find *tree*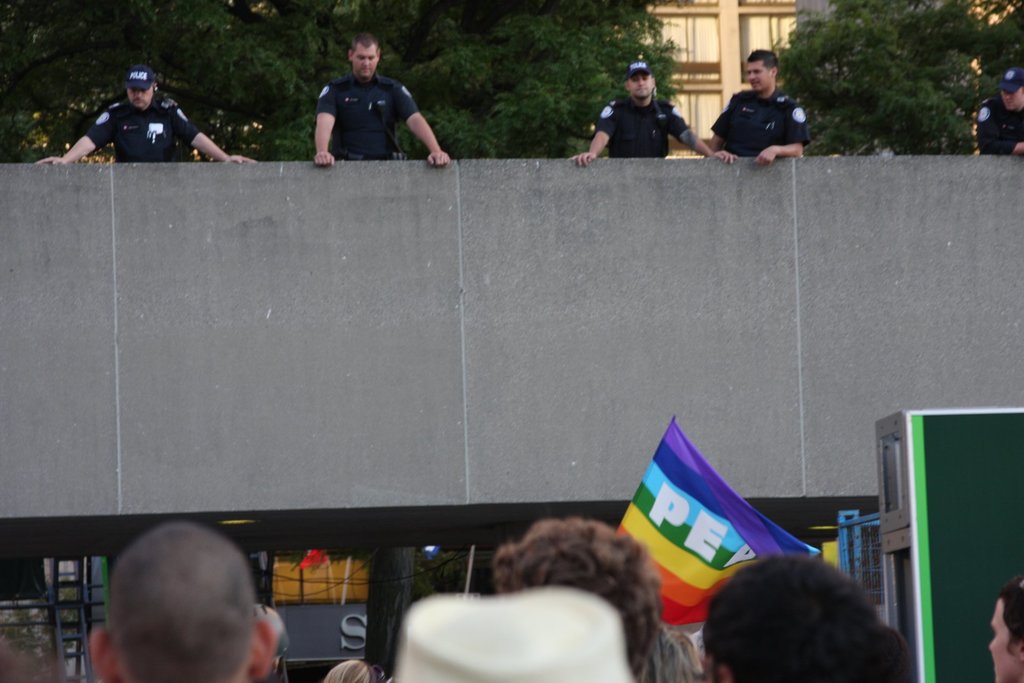
247,0,351,158
